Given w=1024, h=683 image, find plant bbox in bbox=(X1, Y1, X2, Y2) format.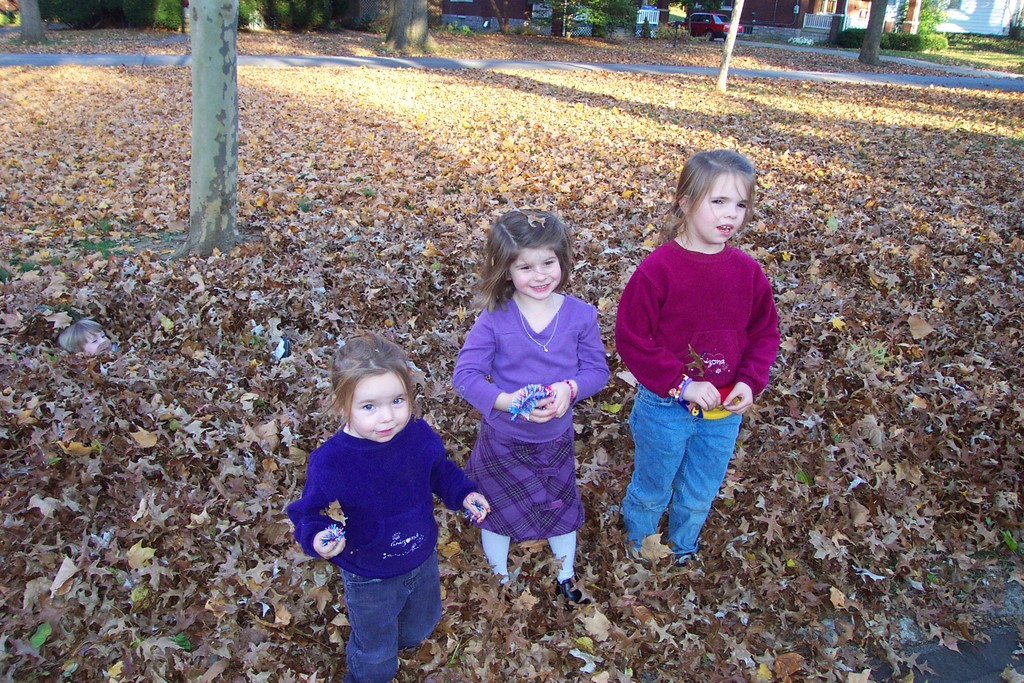
bbox=(538, 0, 643, 38).
